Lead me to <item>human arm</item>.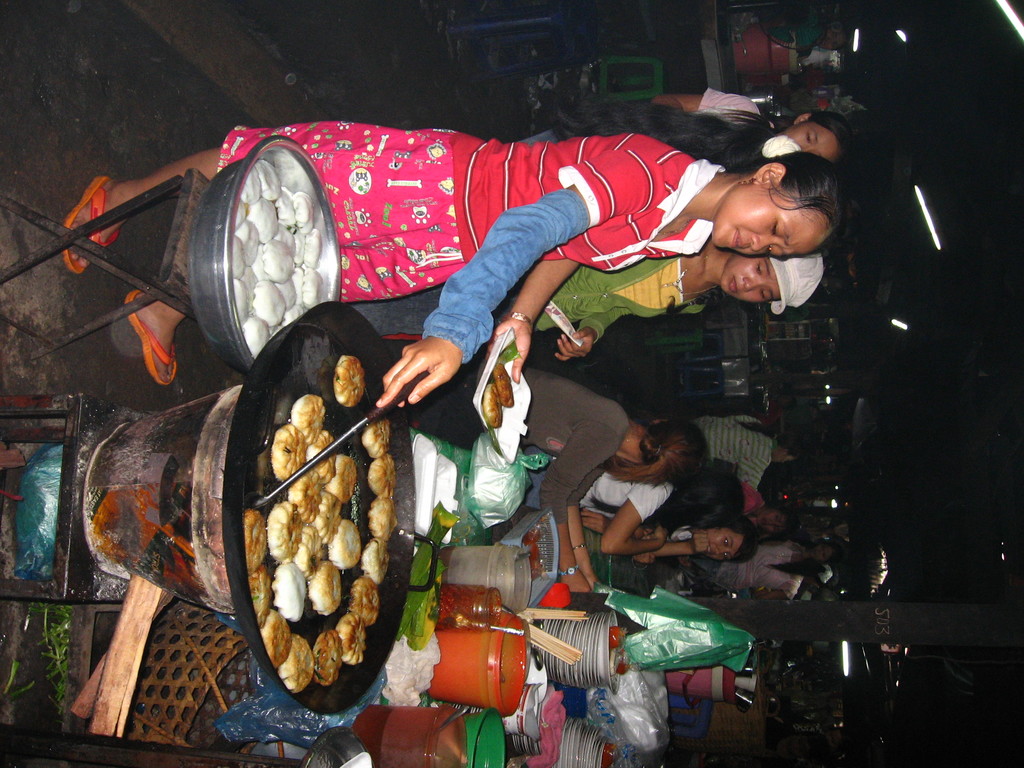
Lead to [648,521,710,556].
